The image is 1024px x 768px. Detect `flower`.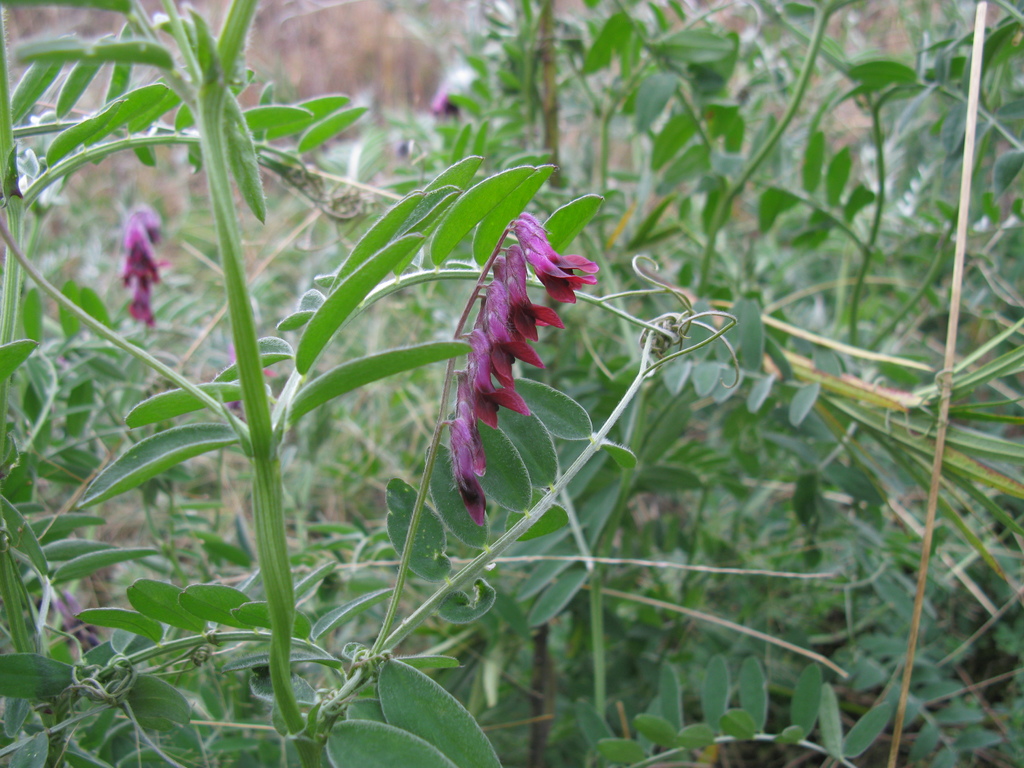
Detection: locate(501, 218, 614, 316).
